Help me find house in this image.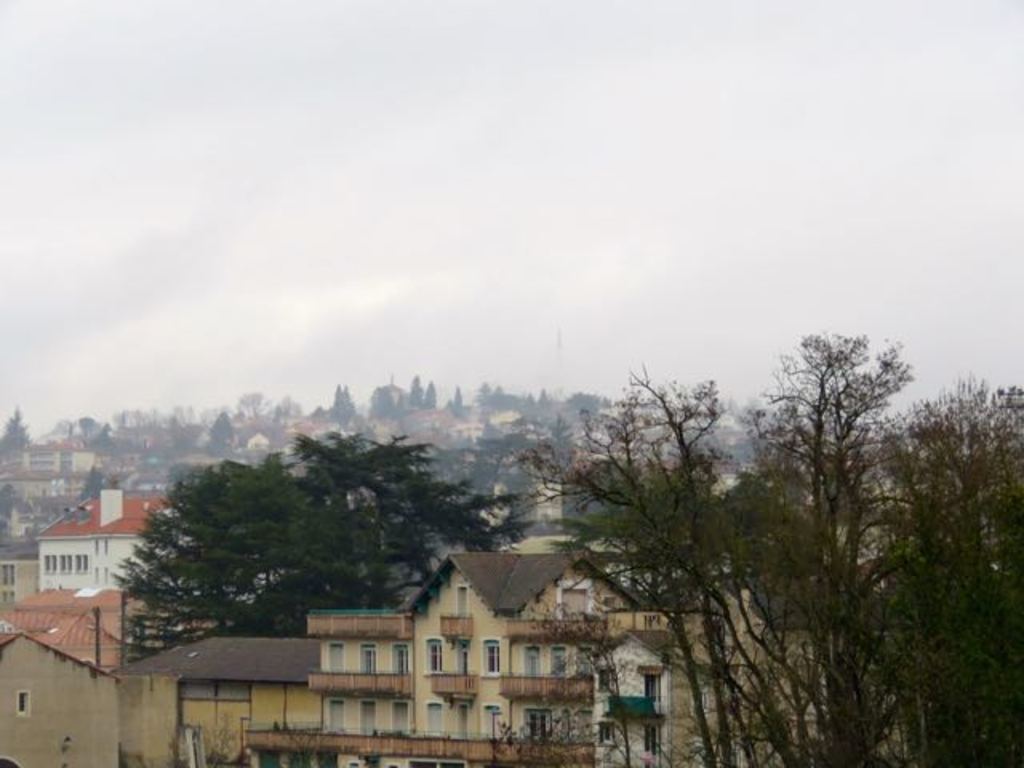
Found it: bbox=(110, 634, 320, 766).
